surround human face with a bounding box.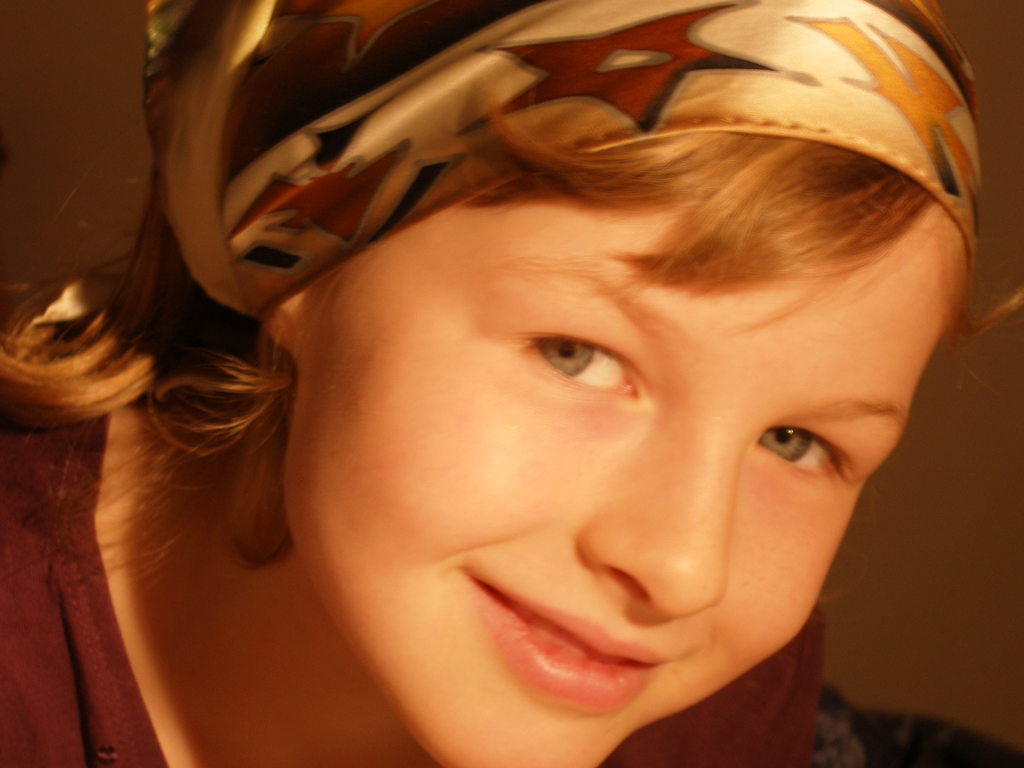
(292,200,934,767).
